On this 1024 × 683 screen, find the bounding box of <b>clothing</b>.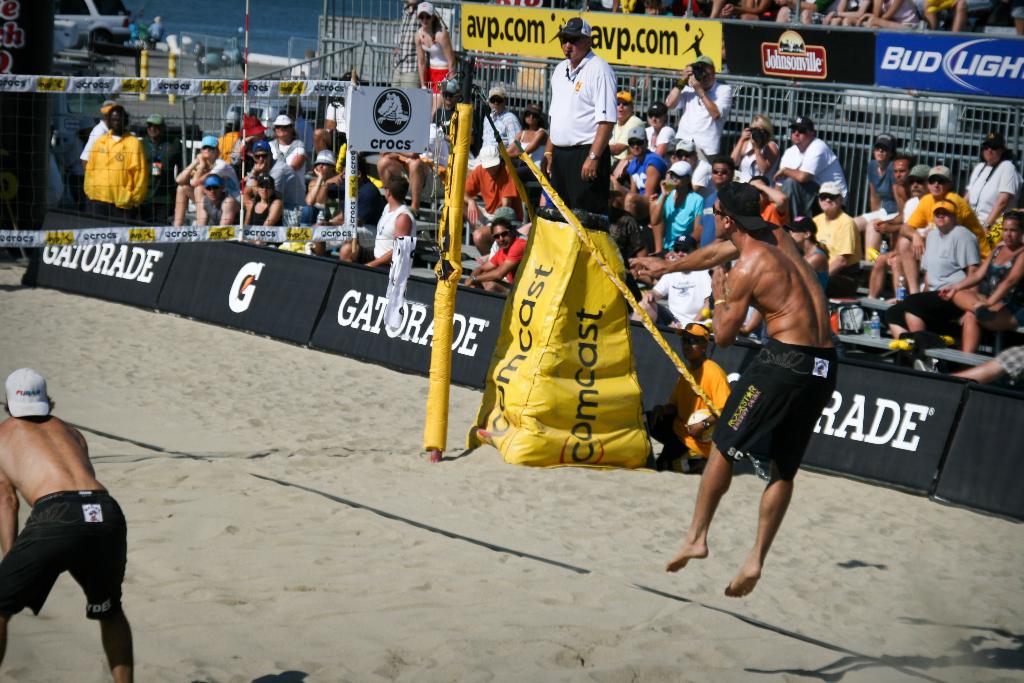
Bounding box: 712, 340, 837, 479.
